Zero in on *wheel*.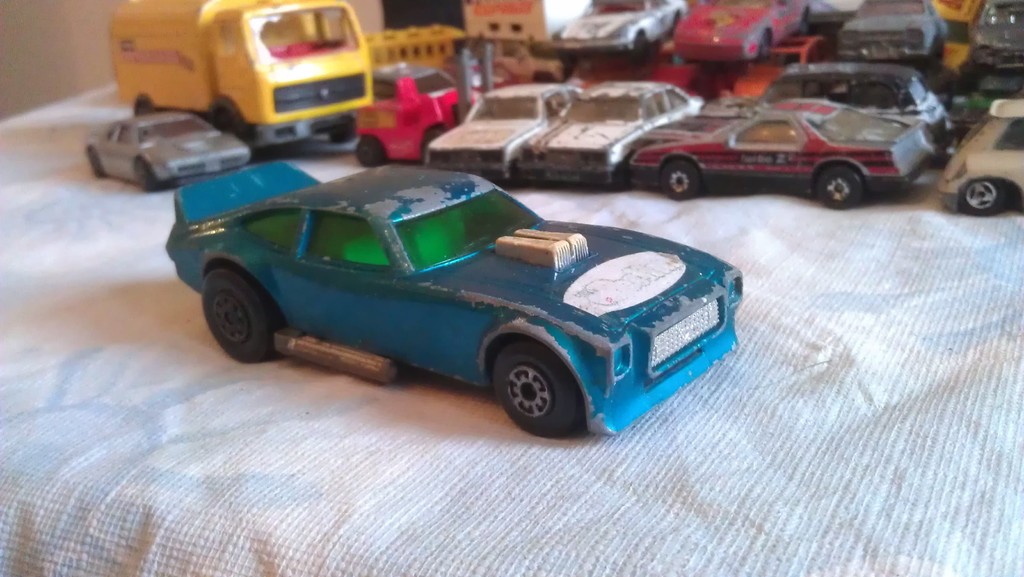
Zeroed in: BBox(662, 158, 696, 199).
